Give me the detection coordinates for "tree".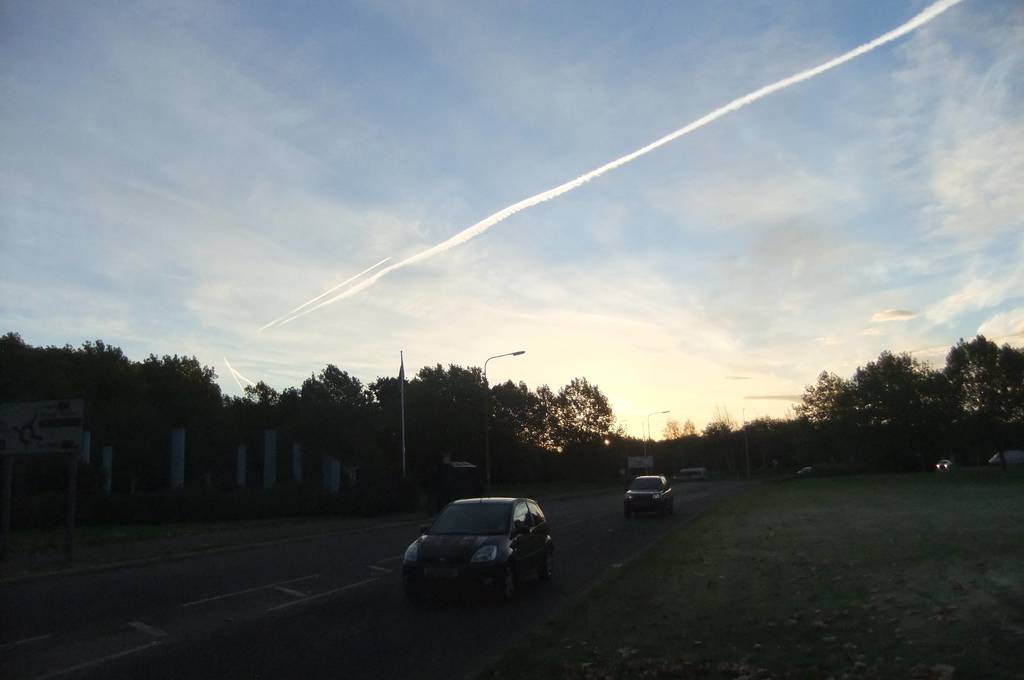
bbox=(537, 376, 614, 460).
